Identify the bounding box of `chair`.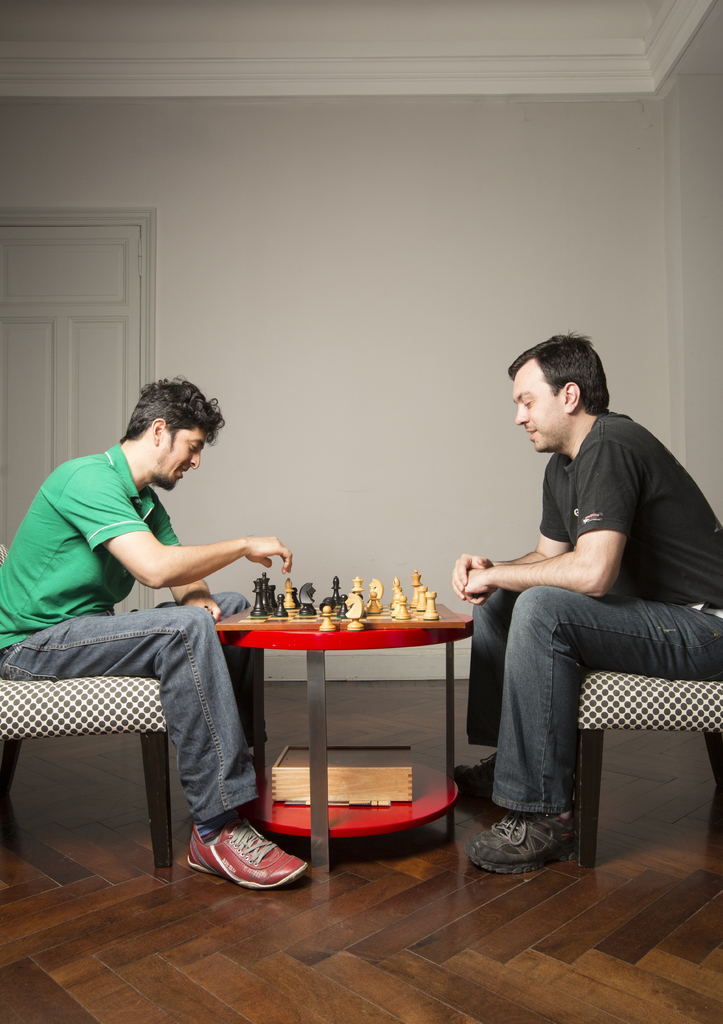
{"left": 567, "top": 616, "right": 722, "bottom": 870}.
